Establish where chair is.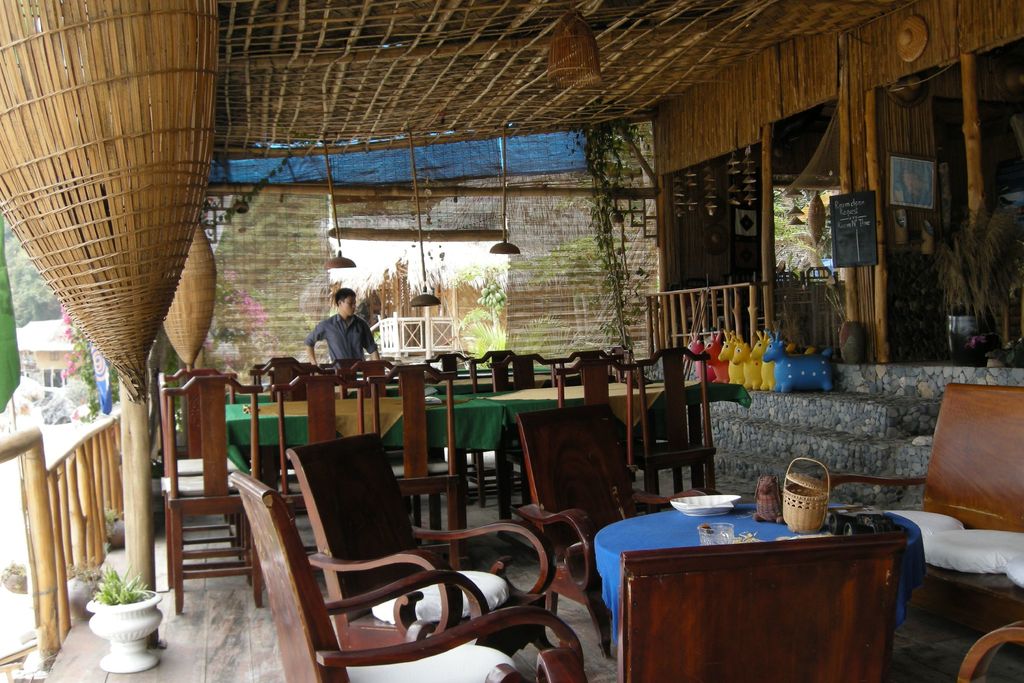
Established at [555, 358, 652, 514].
